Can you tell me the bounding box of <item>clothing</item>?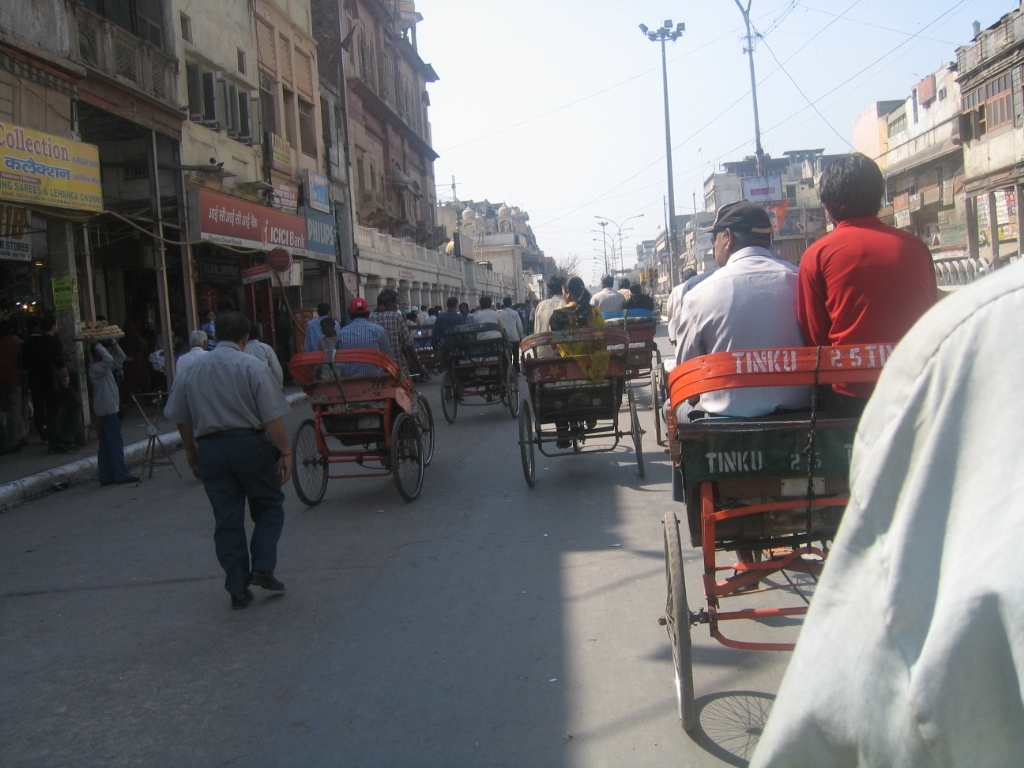
l=674, t=247, r=802, b=422.
